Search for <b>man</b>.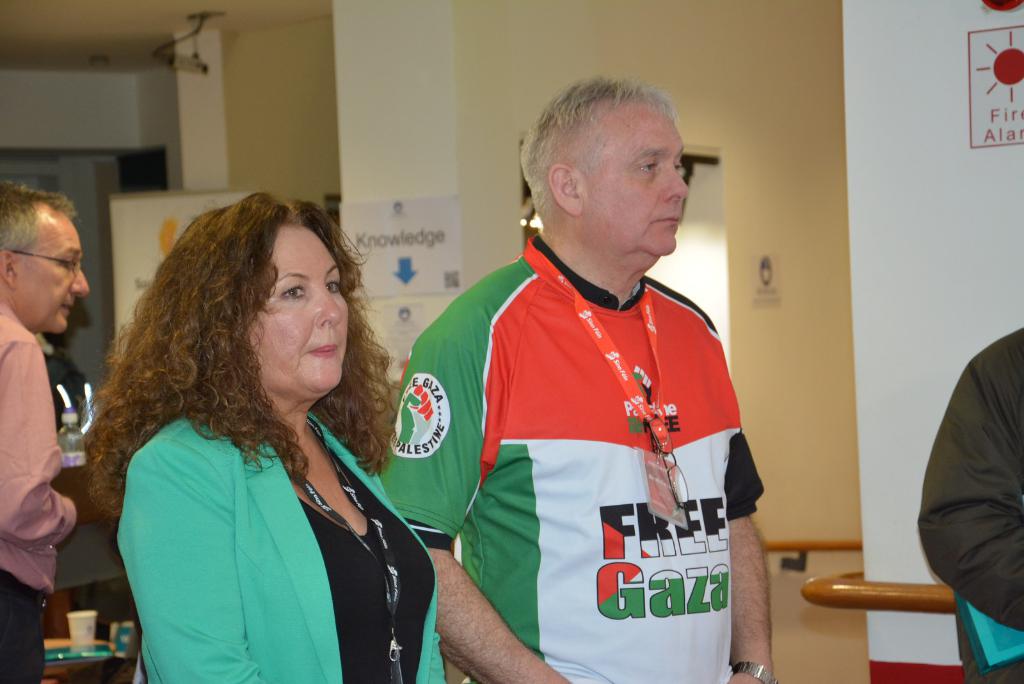
Found at (x1=407, y1=71, x2=751, y2=669).
